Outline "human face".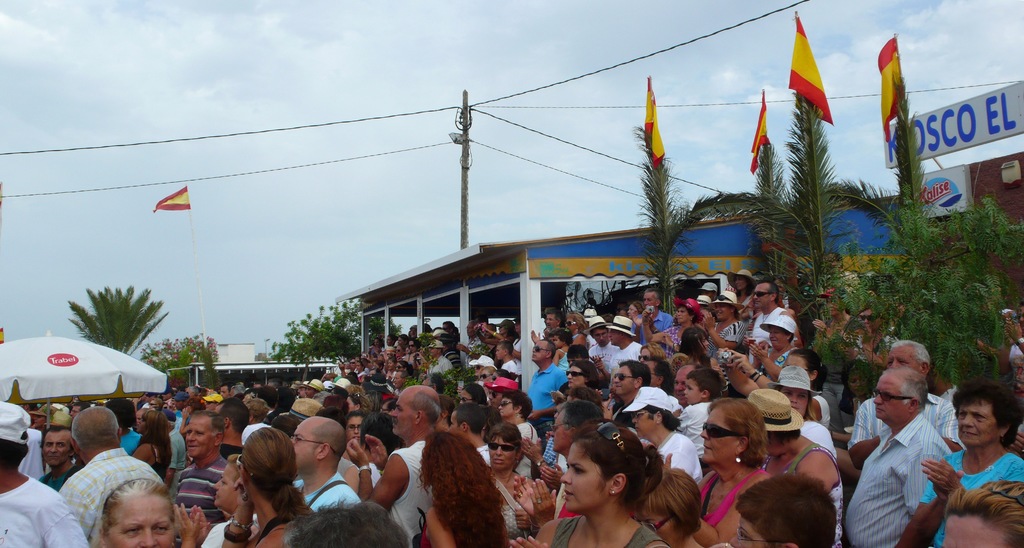
Outline: box(956, 396, 998, 446).
